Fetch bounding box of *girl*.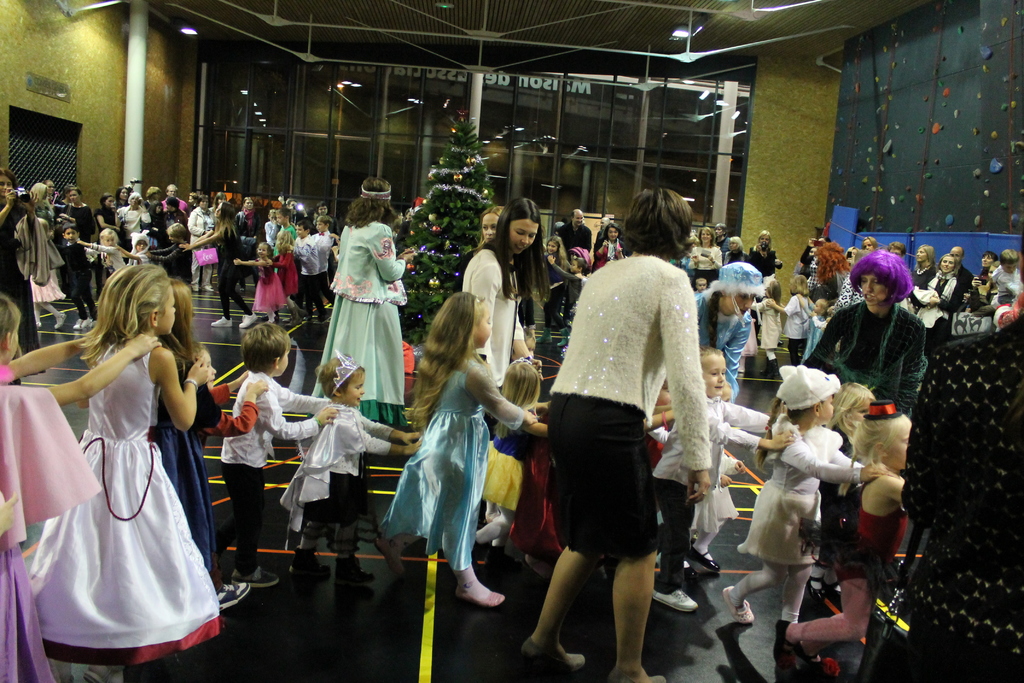
Bbox: bbox=(372, 290, 538, 607).
